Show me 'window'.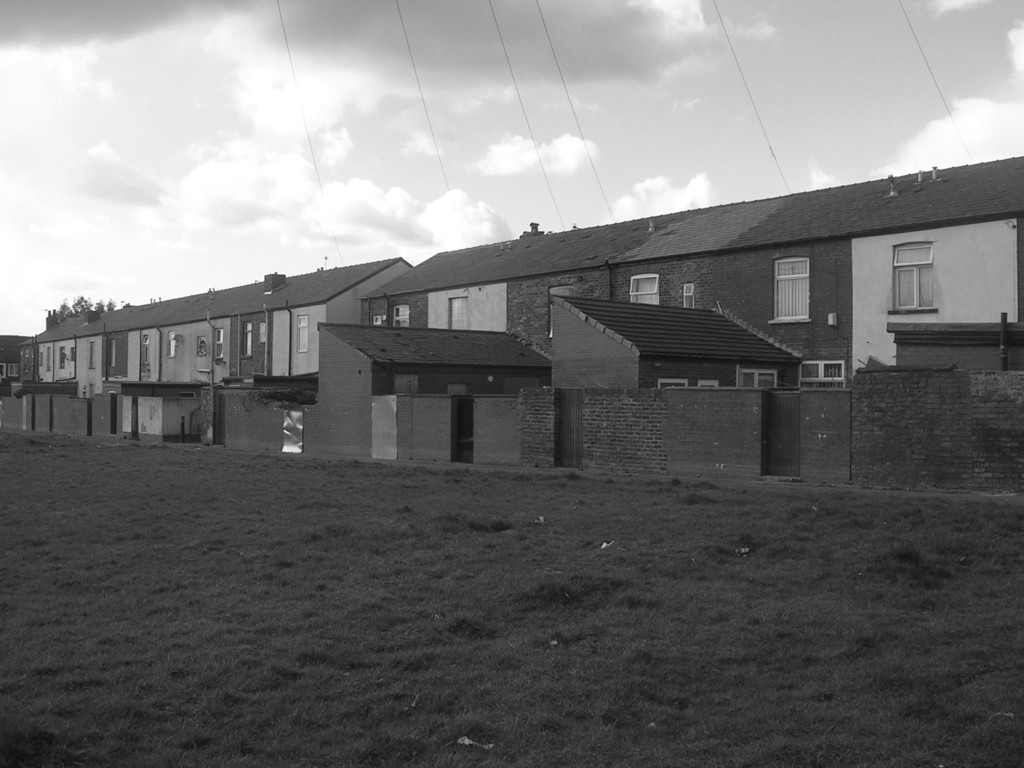
'window' is here: l=733, t=367, r=778, b=387.
